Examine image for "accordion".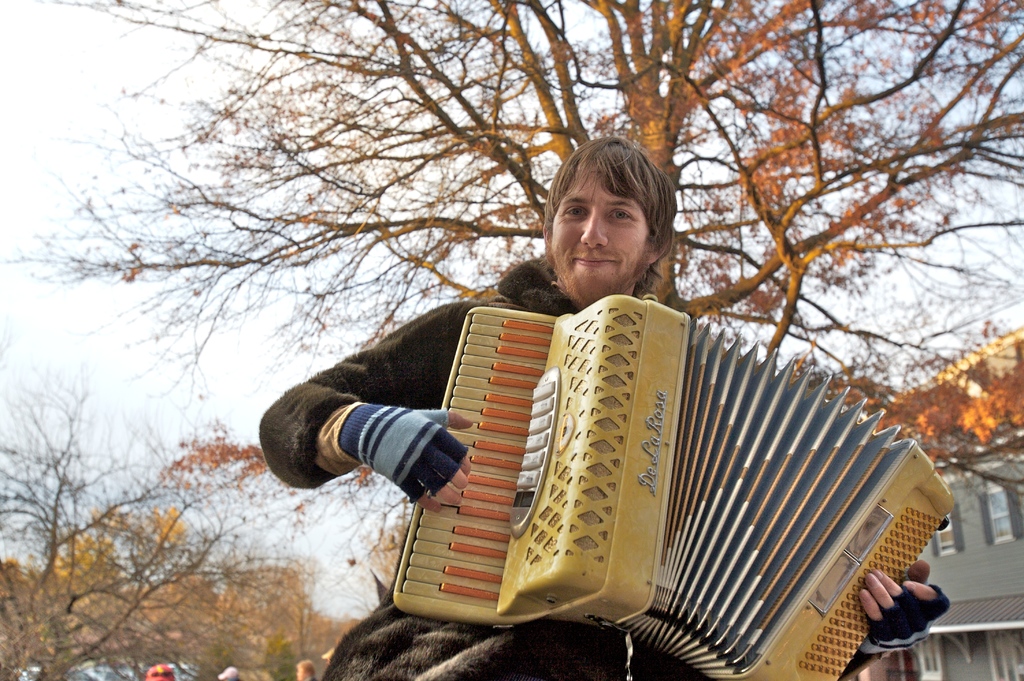
Examination result: (388,288,952,680).
